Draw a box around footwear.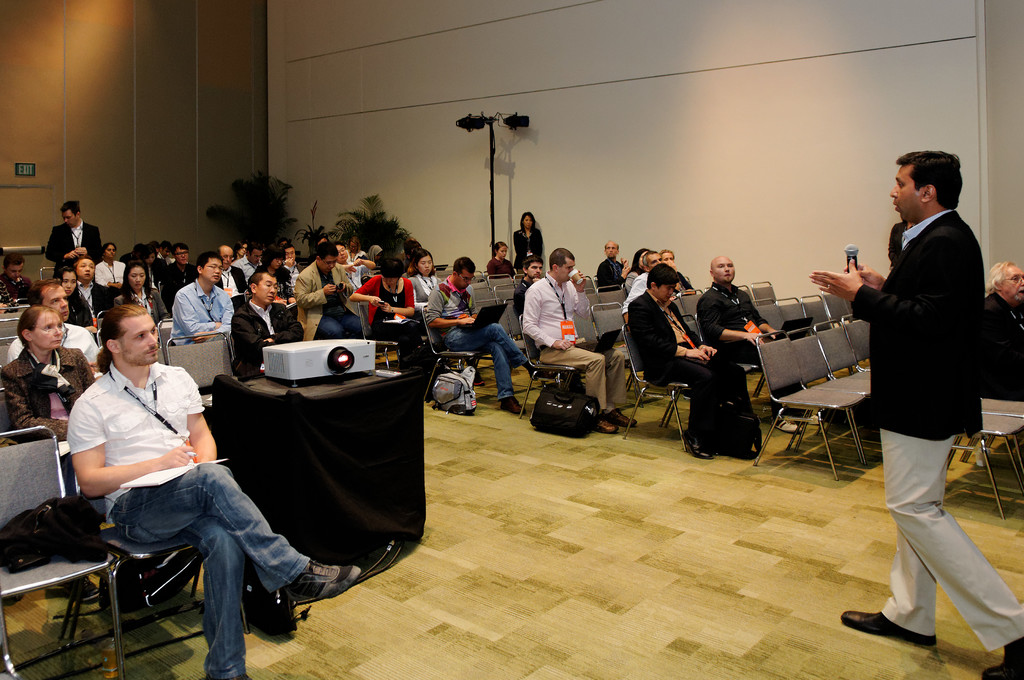
left=523, top=360, right=544, bottom=379.
